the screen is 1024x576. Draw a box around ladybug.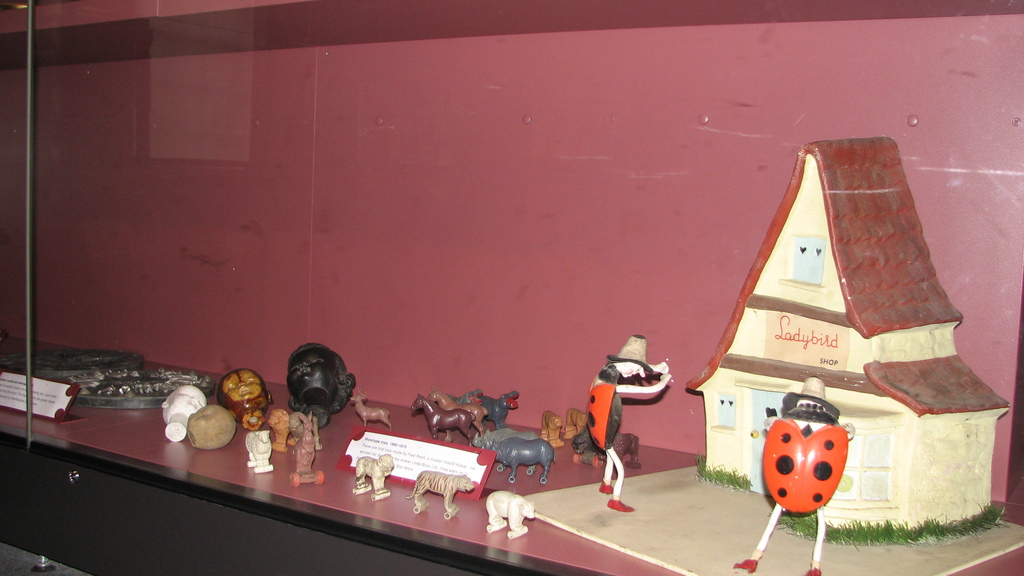
bbox=[588, 335, 674, 512].
